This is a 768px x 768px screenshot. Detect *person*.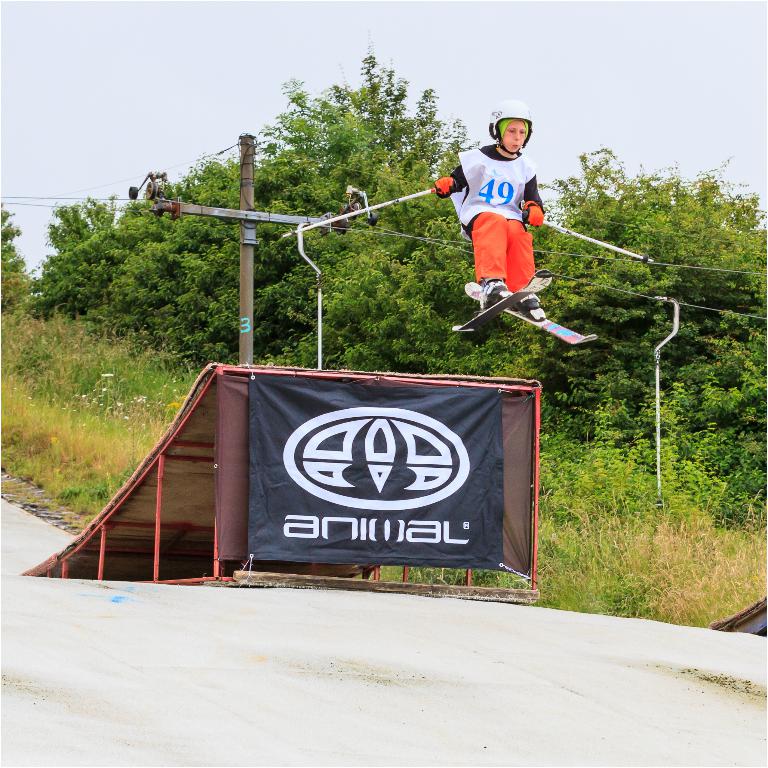
456, 99, 555, 345.
